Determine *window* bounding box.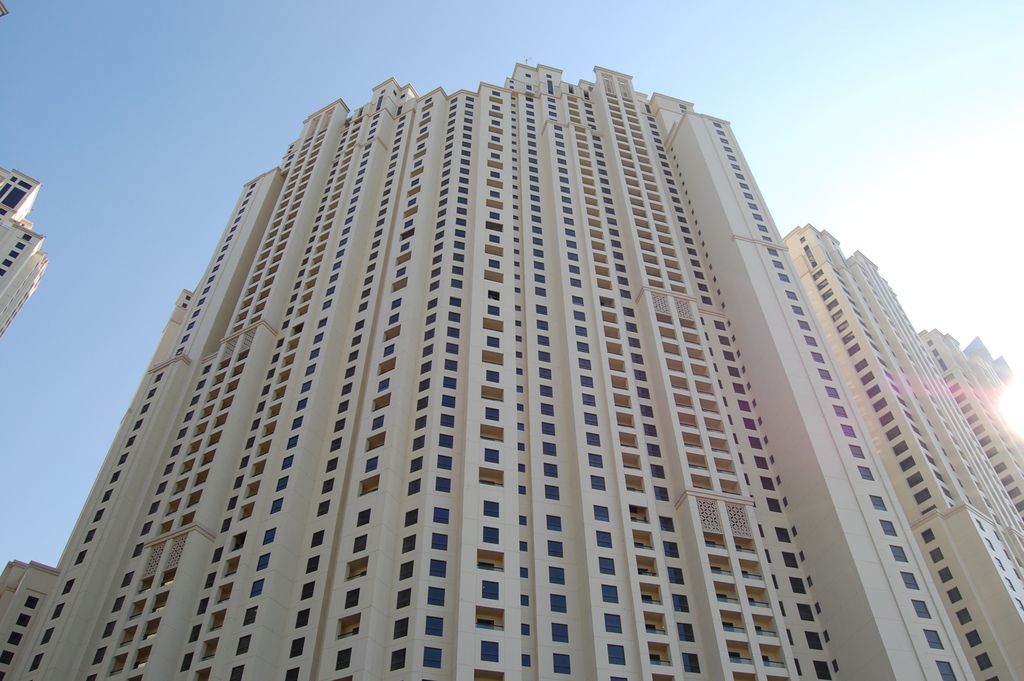
Determined: crop(328, 160, 337, 171).
